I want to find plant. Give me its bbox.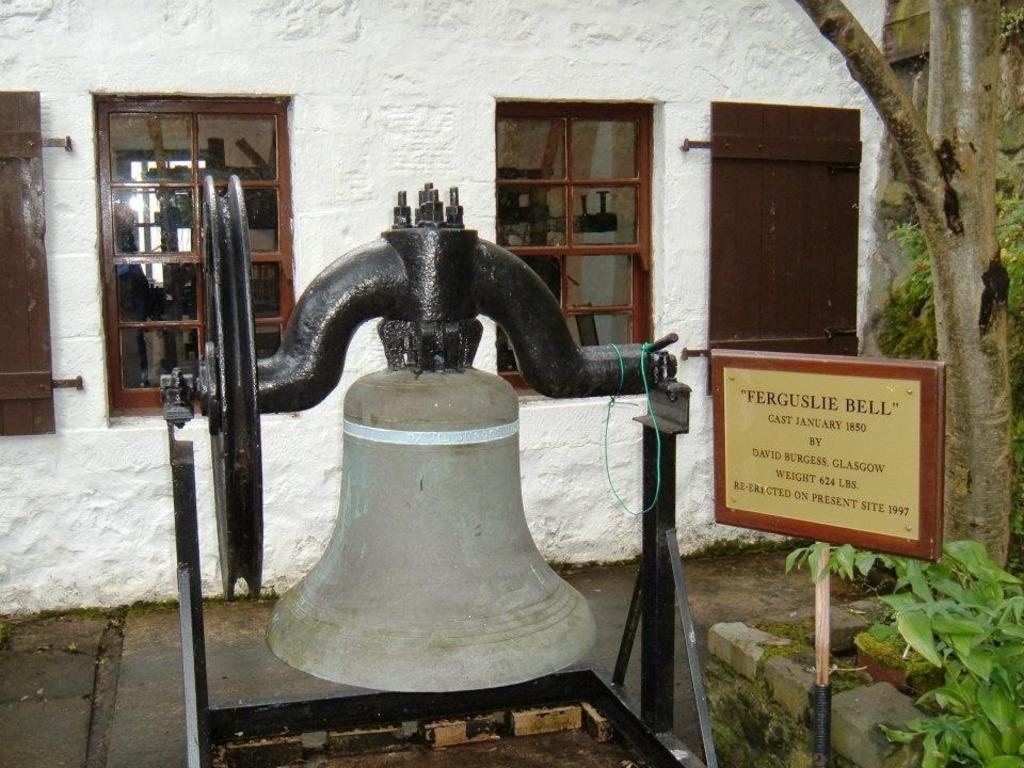
[x1=785, y1=546, x2=1017, y2=719].
